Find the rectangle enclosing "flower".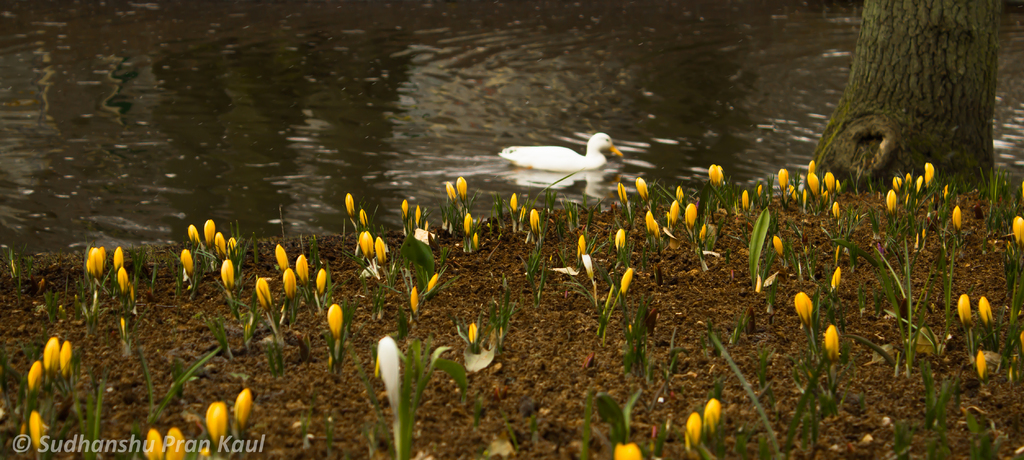
611,440,641,459.
